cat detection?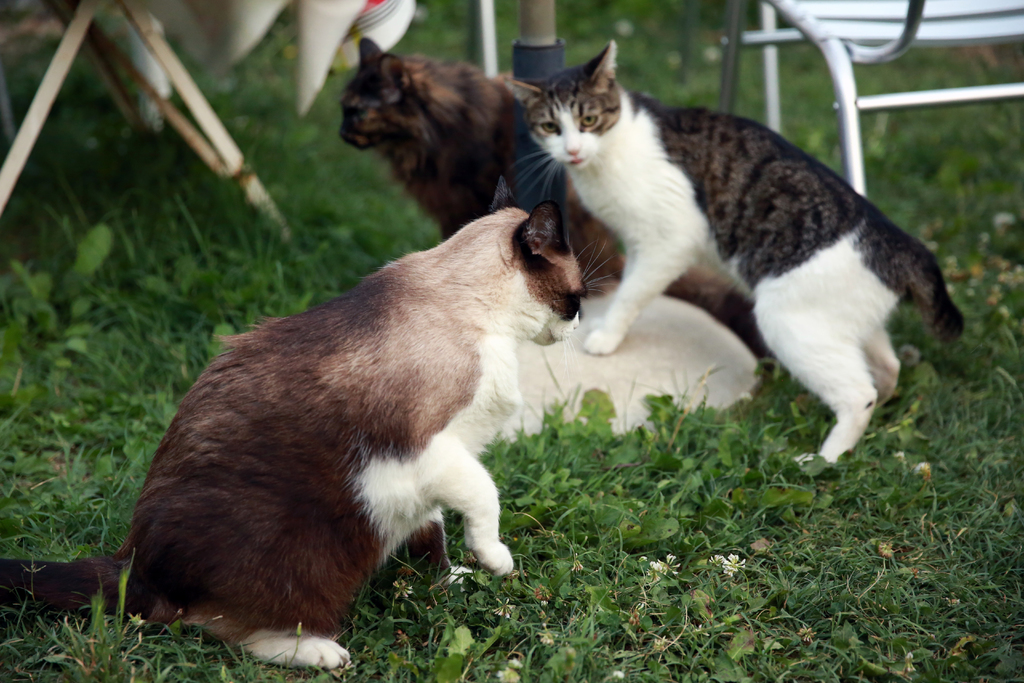
box(0, 202, 615, 672)
